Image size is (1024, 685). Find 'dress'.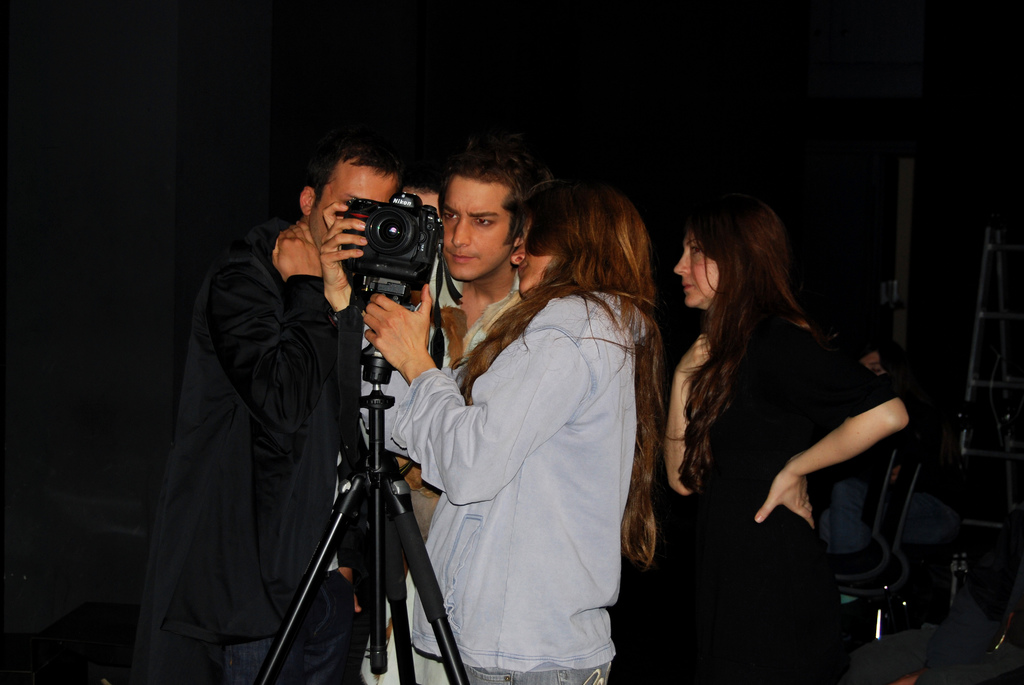
644, 311, 893, 684.
